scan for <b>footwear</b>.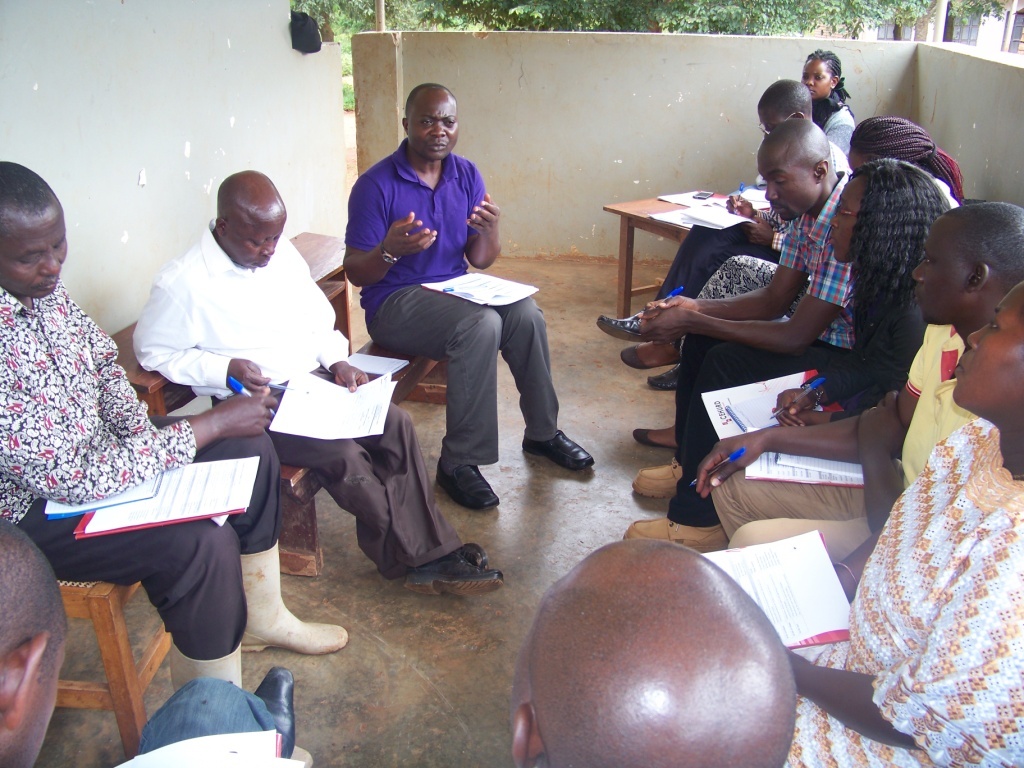
Scan result: <bbox>173, 645, 309, 767</bbox>.
